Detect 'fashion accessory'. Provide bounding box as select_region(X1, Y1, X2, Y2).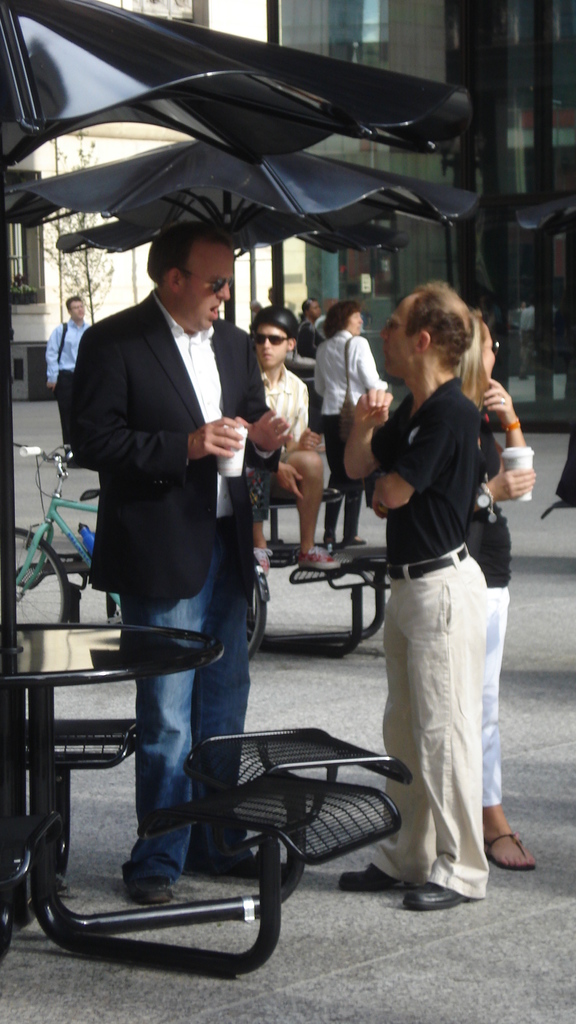
select_region(209, 858, 289, 883).
